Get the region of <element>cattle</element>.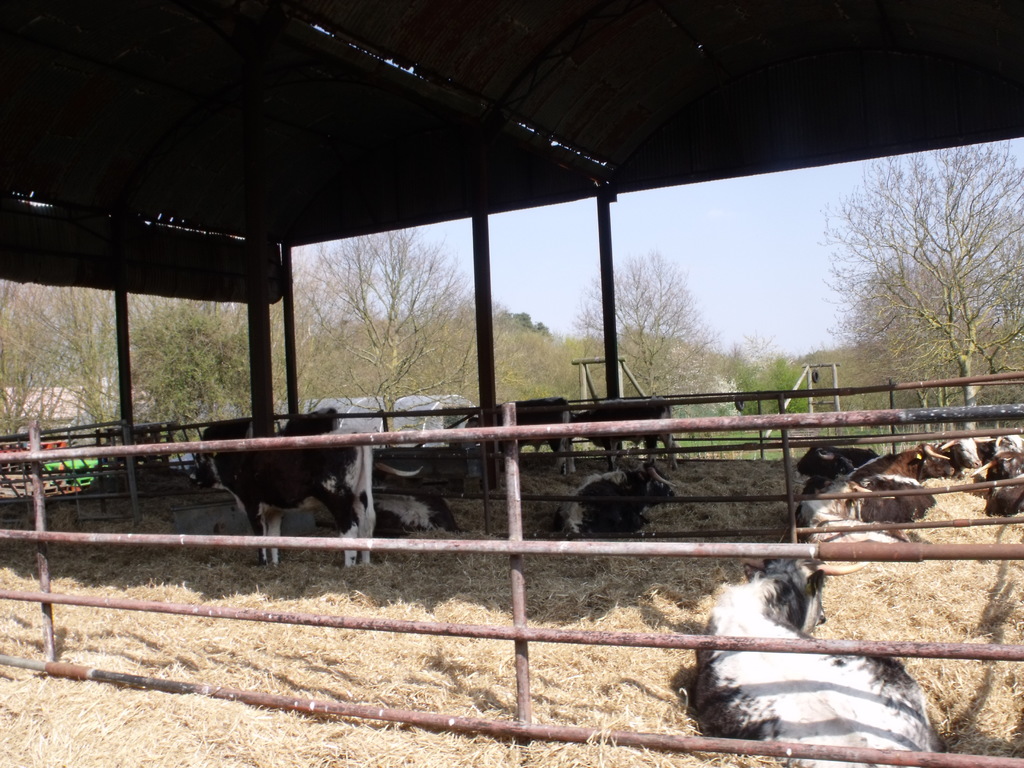
(185,428,373,562).
